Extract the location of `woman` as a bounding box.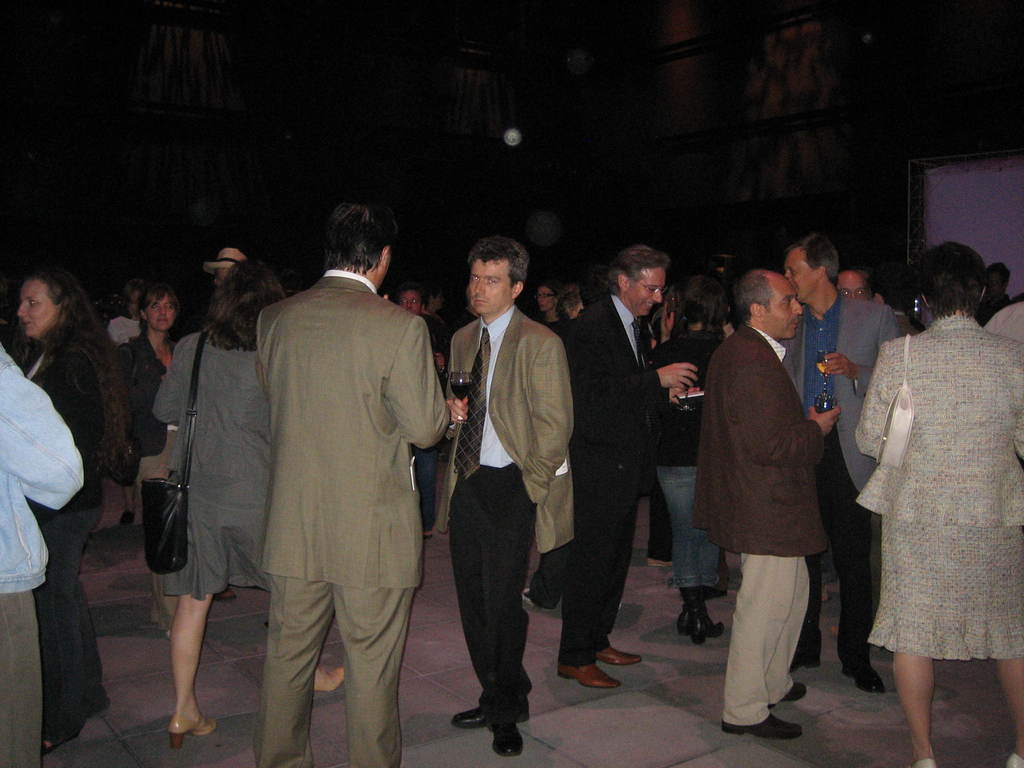
<box>531,277,566,337</box>.
